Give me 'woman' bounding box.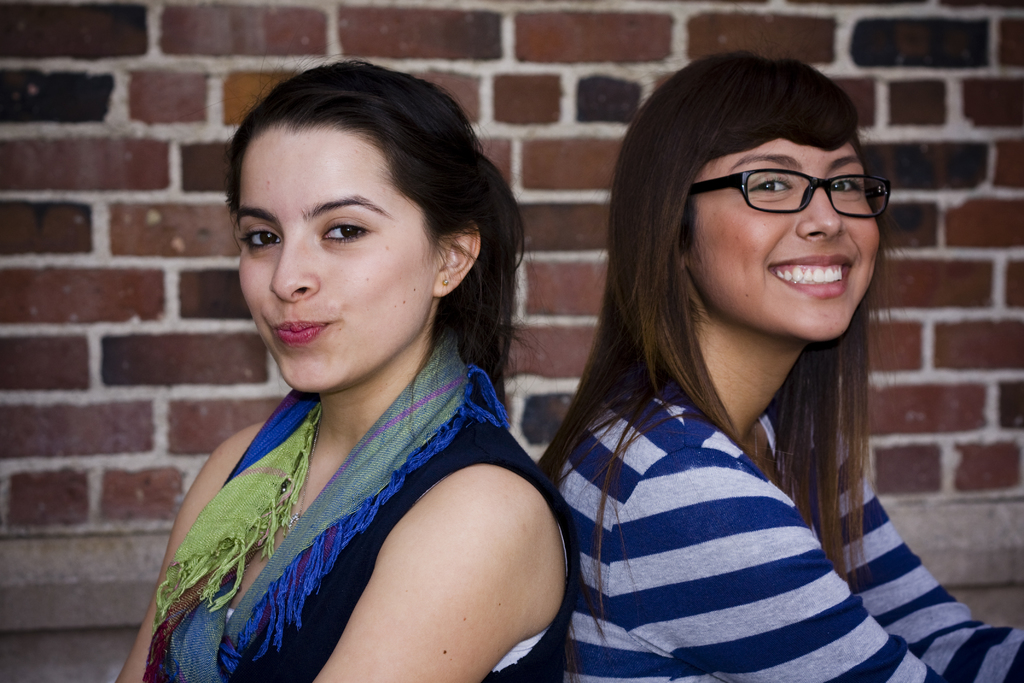
bbox=(508, 58, 997, 679).
